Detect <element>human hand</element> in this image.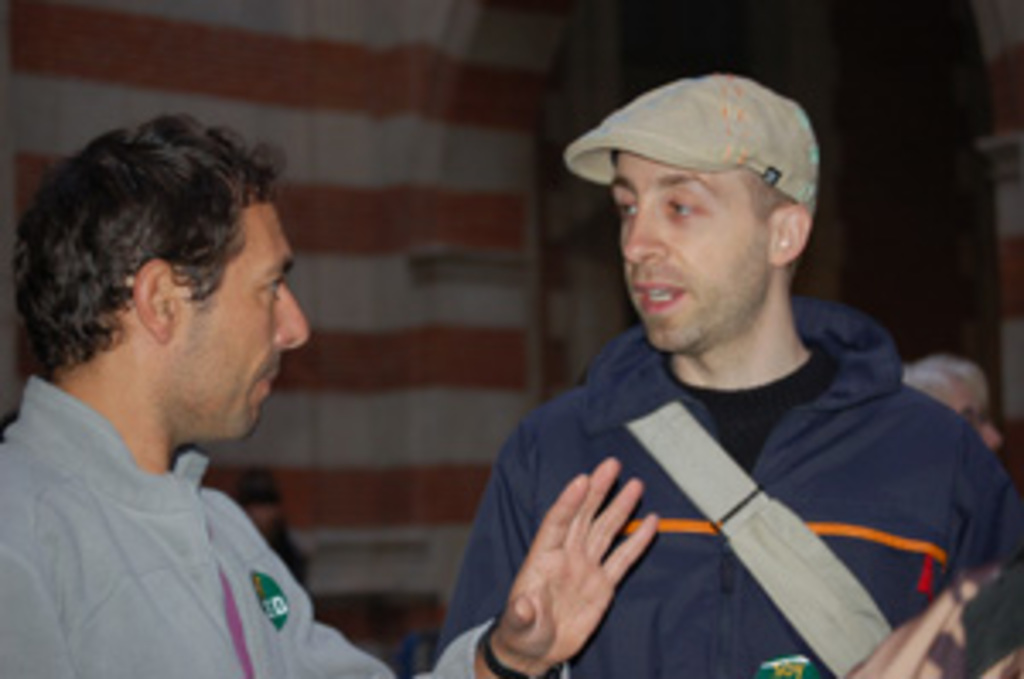
Detection: (x1=512, y1=457, x2=672, y2=641).
